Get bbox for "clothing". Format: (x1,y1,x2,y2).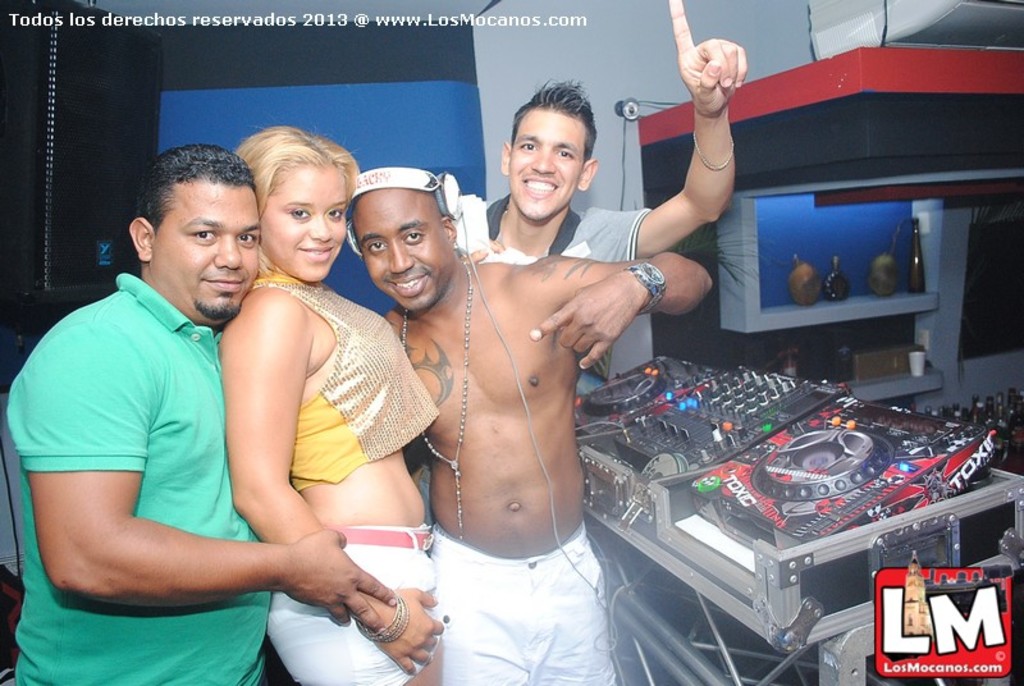
(248,280,456,491).
